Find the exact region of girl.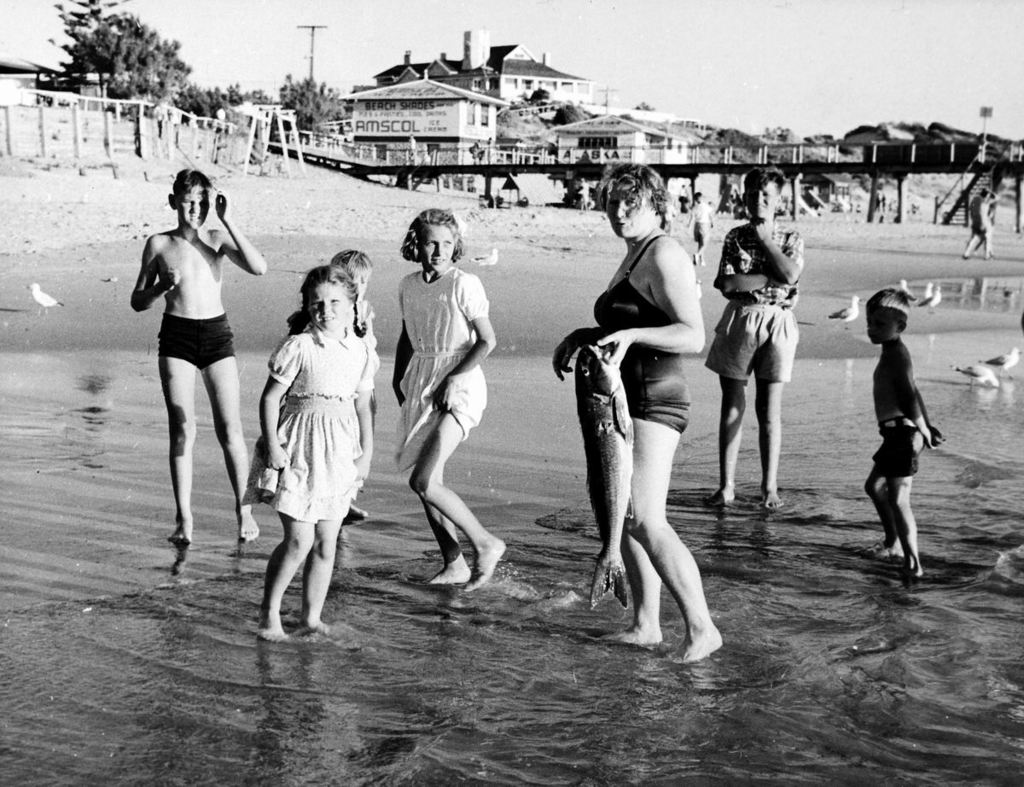
Exact region: (left=235, top=263, right=383, bottom=642).
